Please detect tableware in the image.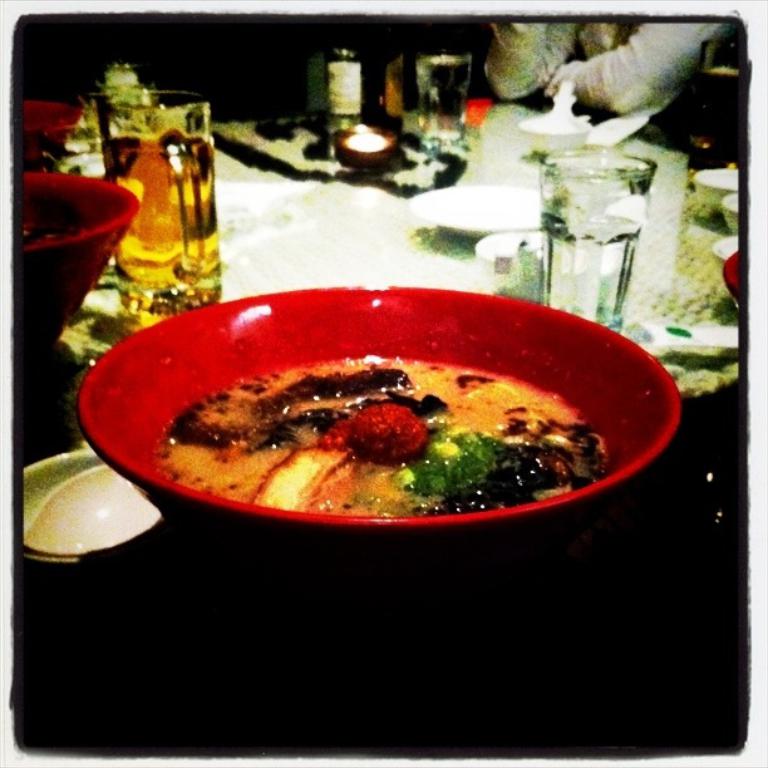
BBox(51, 256, 685, 617).
